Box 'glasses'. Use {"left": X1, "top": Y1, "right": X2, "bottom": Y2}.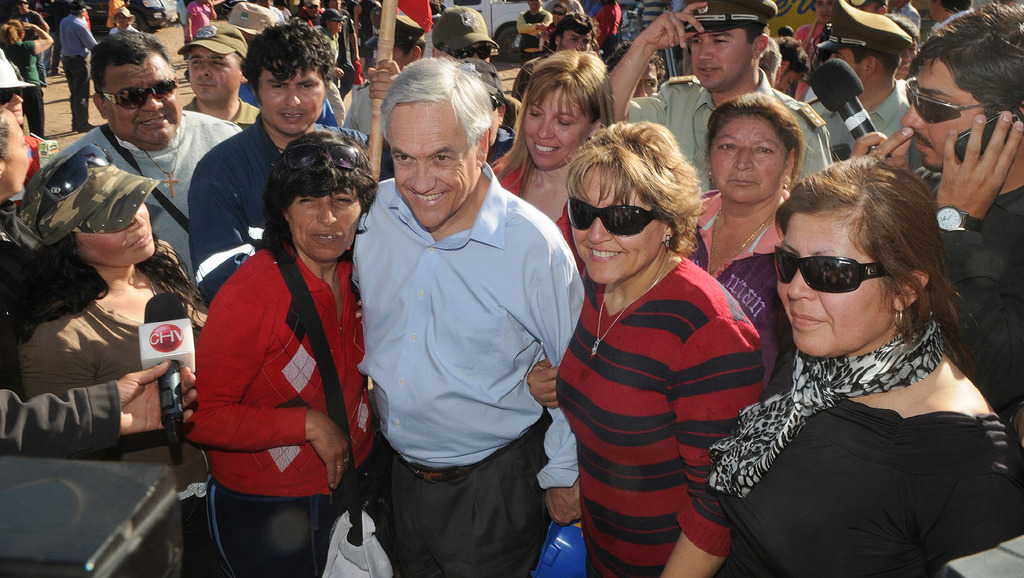
{"left": 787, "top": 243, "right": 923, "bottom": 301}.
